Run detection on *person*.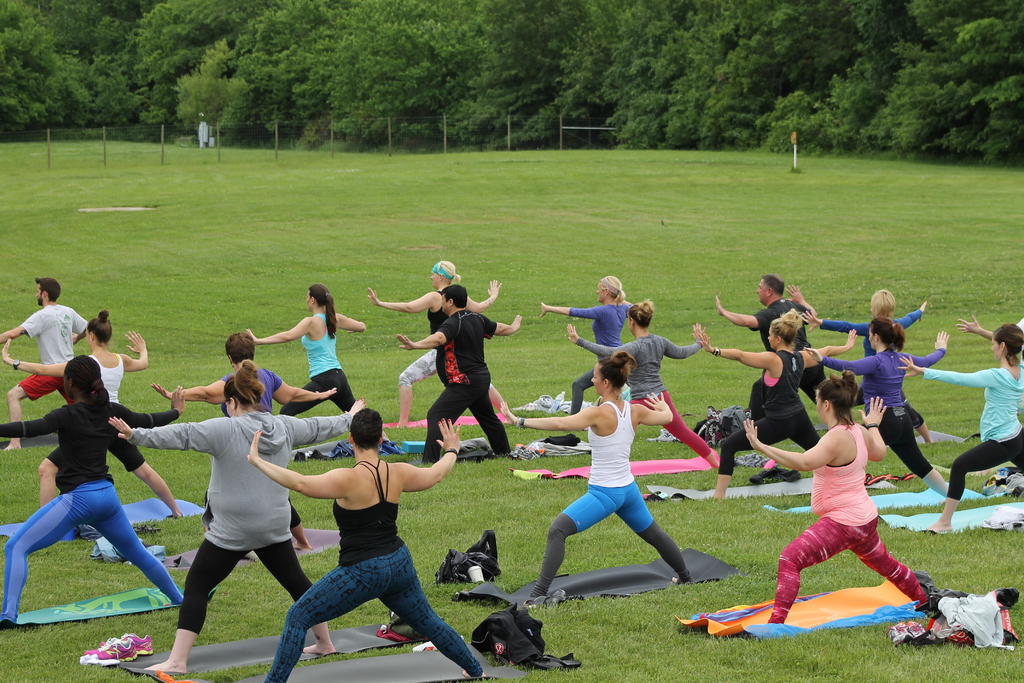
Result: region(538, 274, 655, 415).
